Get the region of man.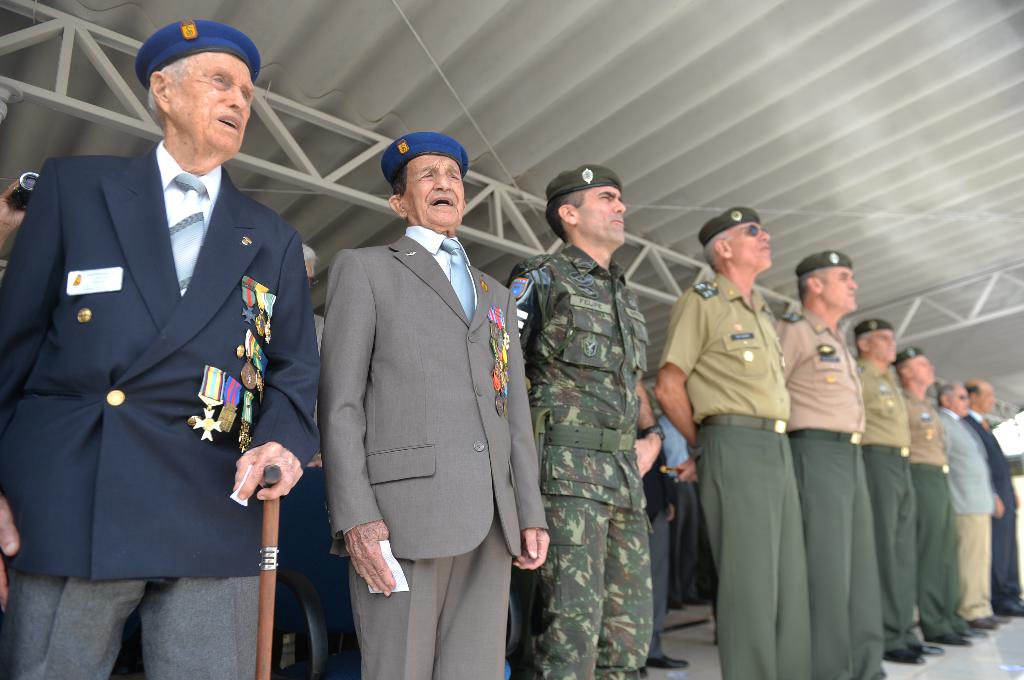
select_region(932, 380, 1008, 629).
